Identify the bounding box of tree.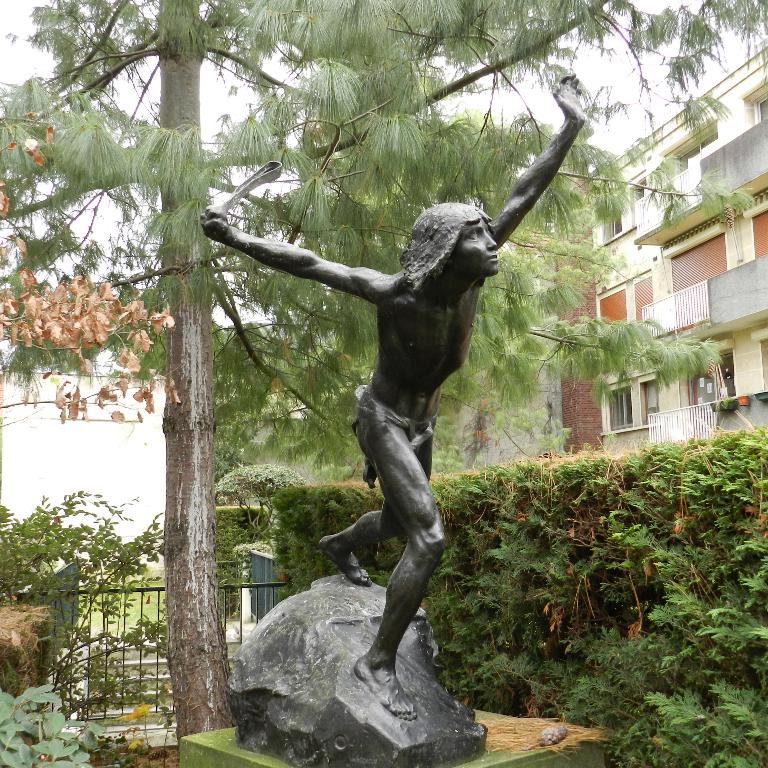
bbox(1, 0, 767, 759).
